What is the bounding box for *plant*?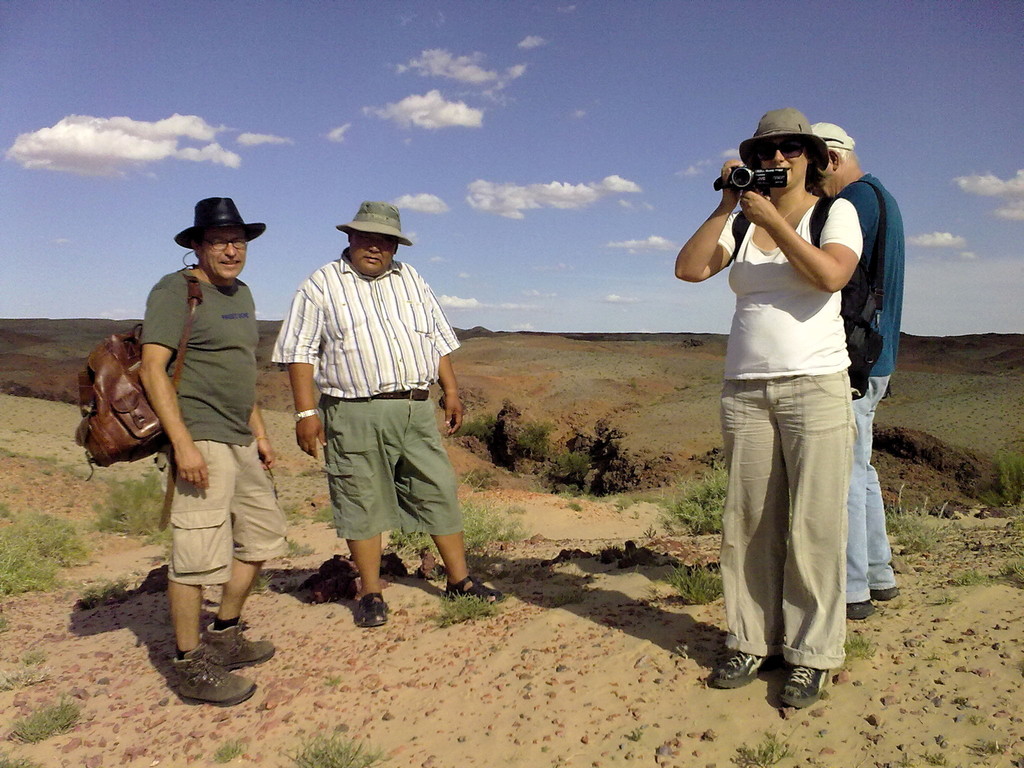
<box>613,487,671,506</box>.
